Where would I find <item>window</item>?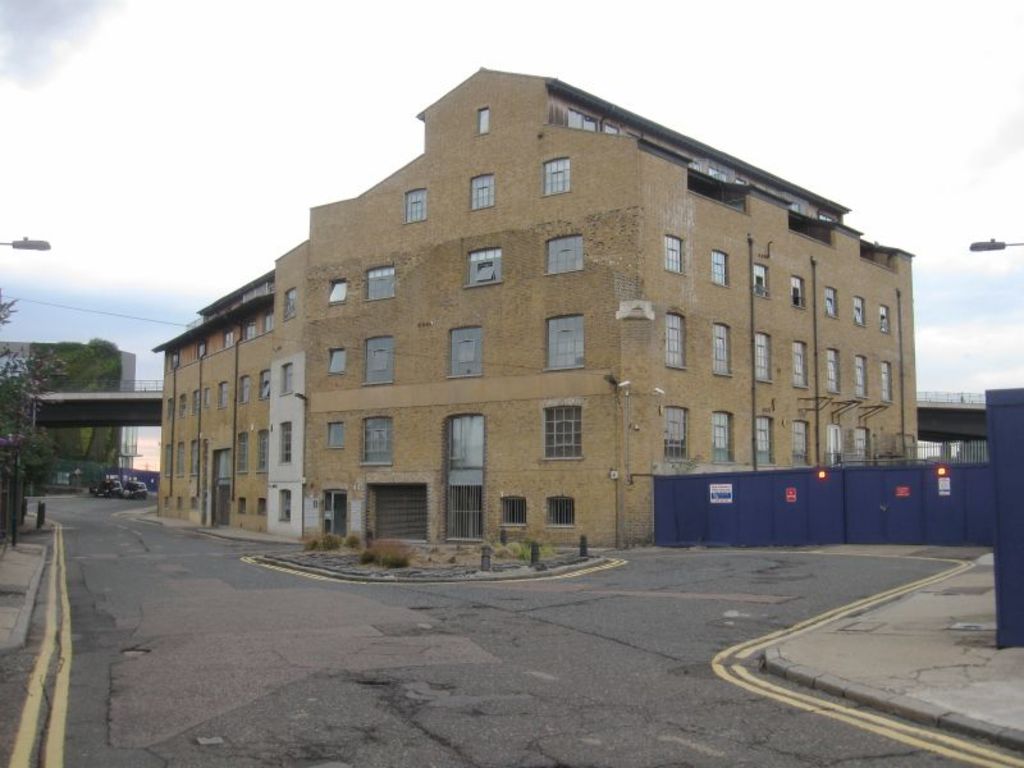
At pyautogui.locateOnScreen(399, 186, 430, 227).
